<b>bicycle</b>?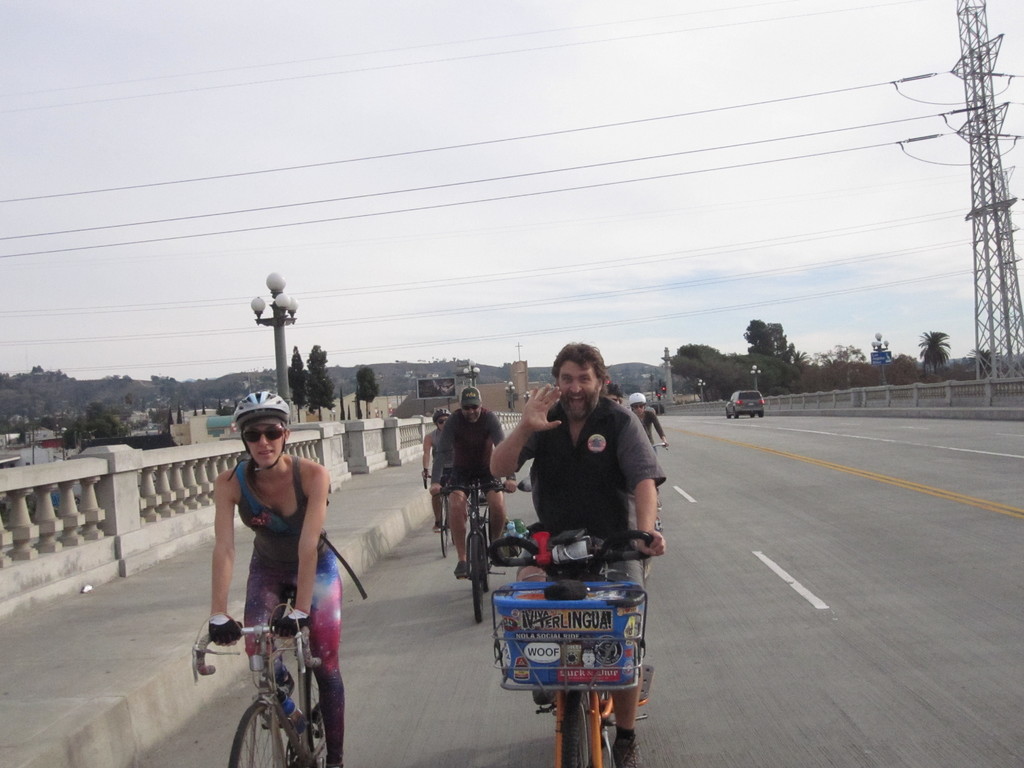
{"left": 492, "top": 539, "right": 651, "bottom": 767}
